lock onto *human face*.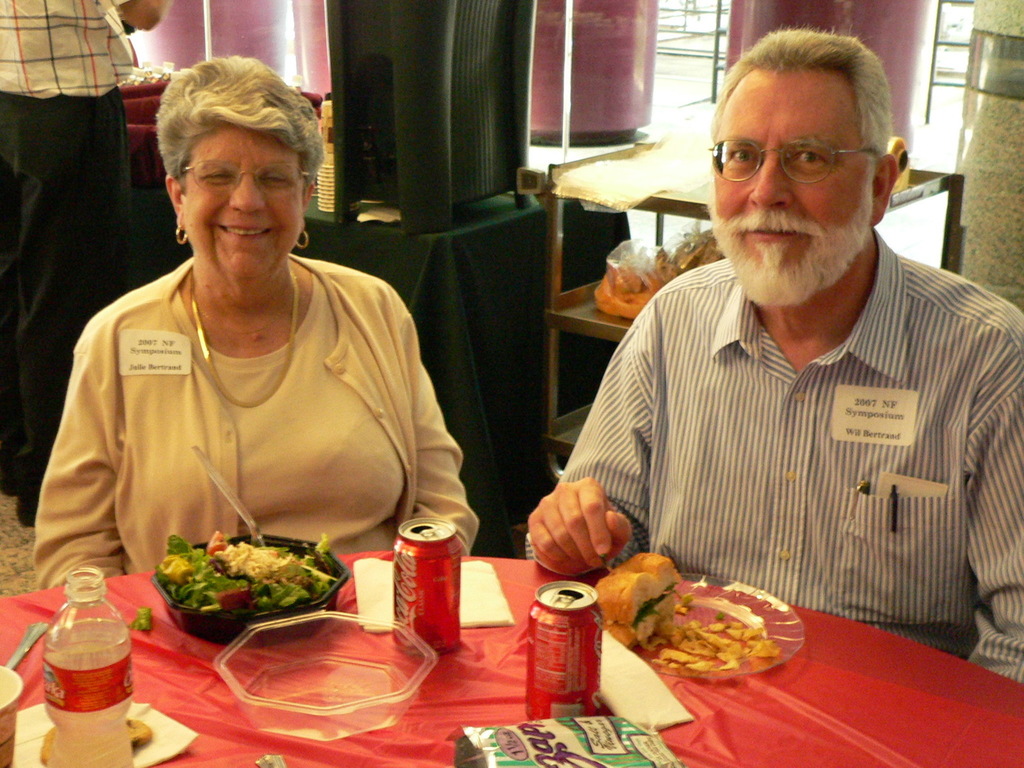
Locked: {"x1": 715, "y1": 70, "x2": 868, "y2": 280}.
